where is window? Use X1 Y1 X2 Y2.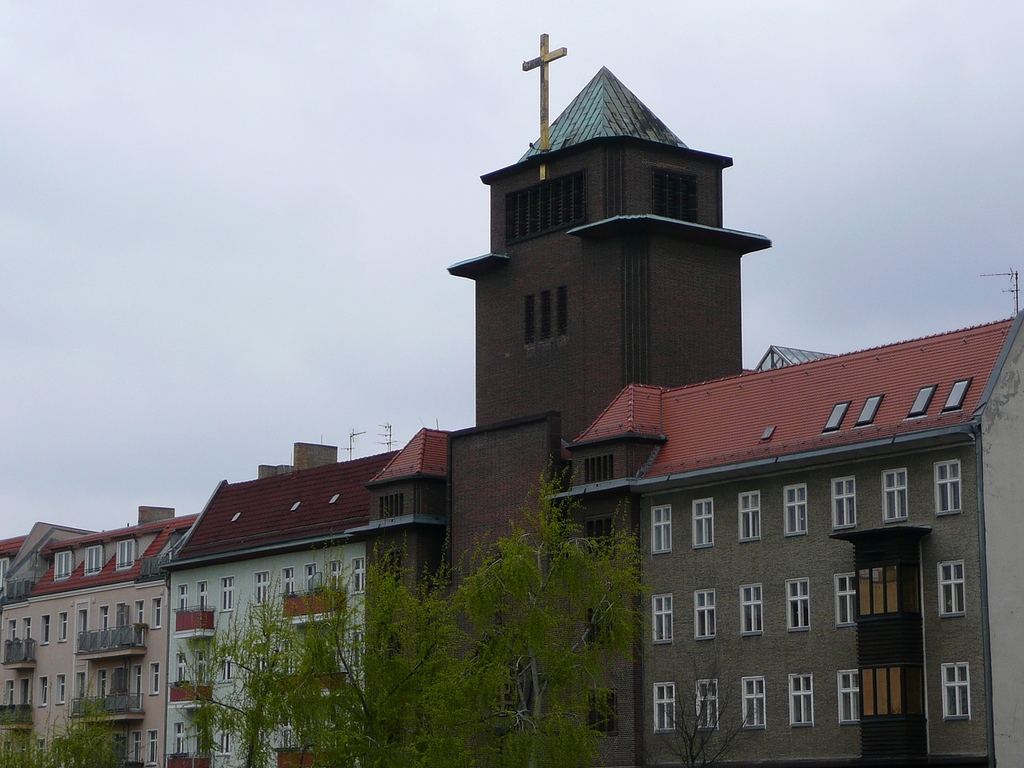
762 427 773 439.
